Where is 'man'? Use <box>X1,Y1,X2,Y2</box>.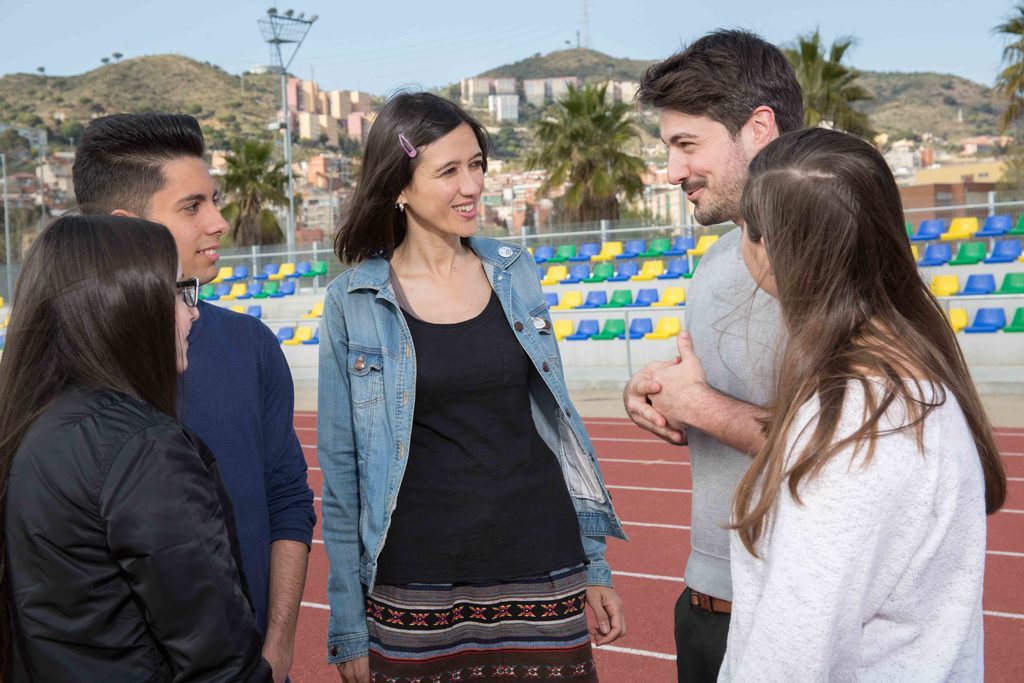
<box>624,23,809,682</box>.
